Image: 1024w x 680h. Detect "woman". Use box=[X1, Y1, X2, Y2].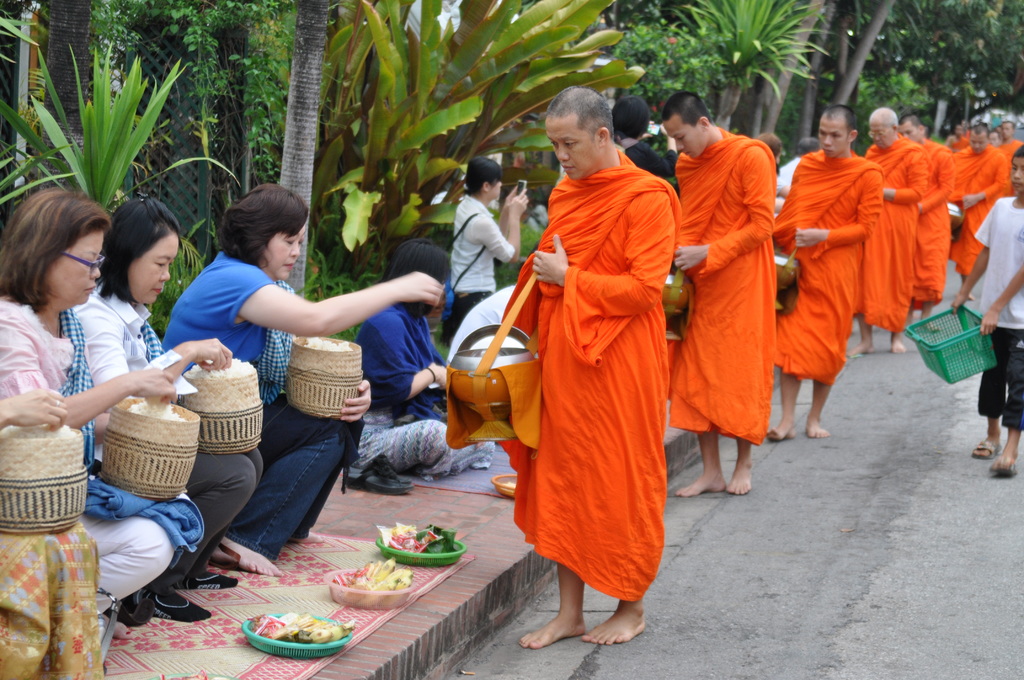
box=[752, 131, 782, 173].
